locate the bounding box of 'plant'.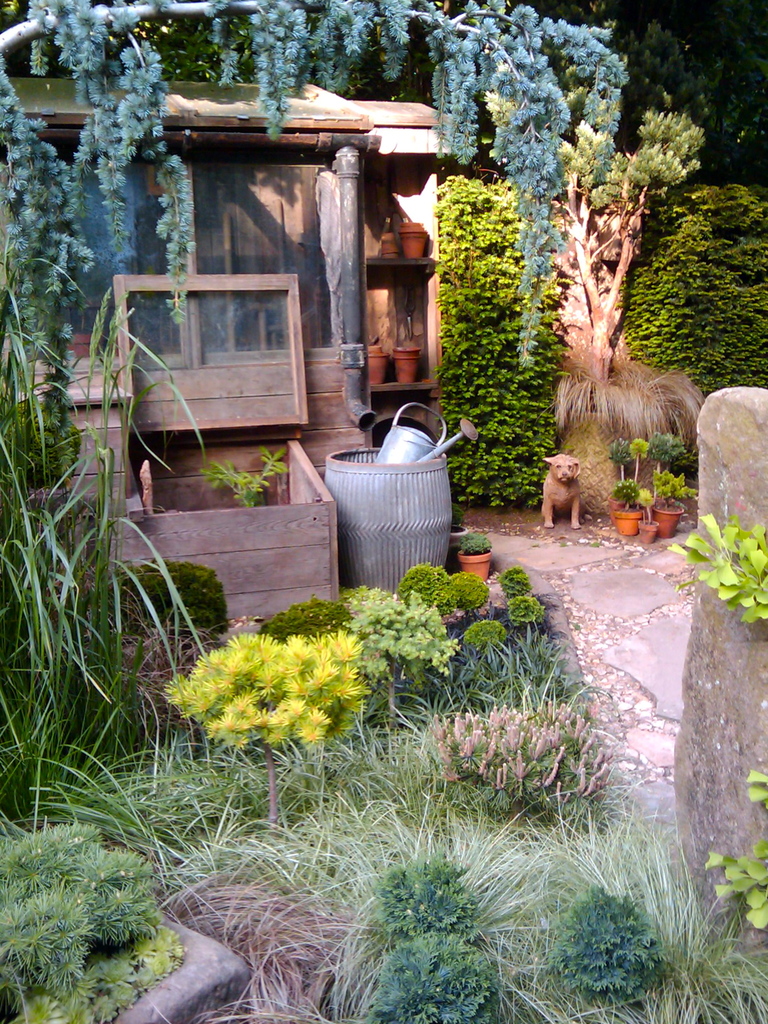
Bounding box: crop(496, 568, 531, 596).
